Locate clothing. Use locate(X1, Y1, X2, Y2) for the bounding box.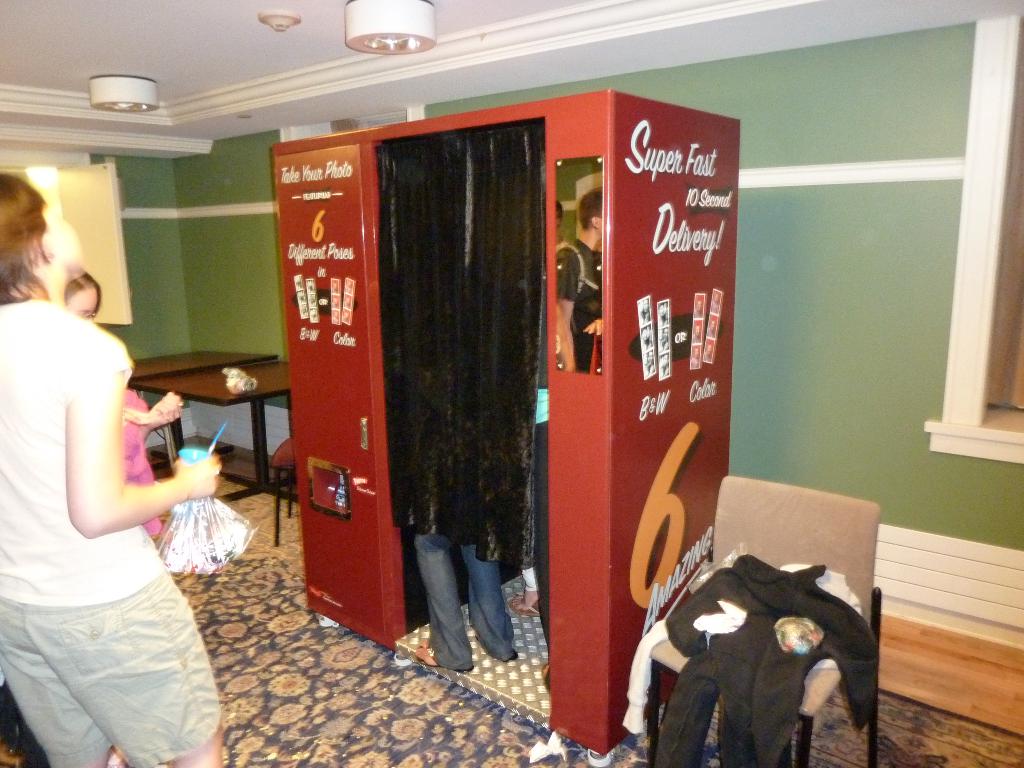
locate(124, 389, 157, 540).
